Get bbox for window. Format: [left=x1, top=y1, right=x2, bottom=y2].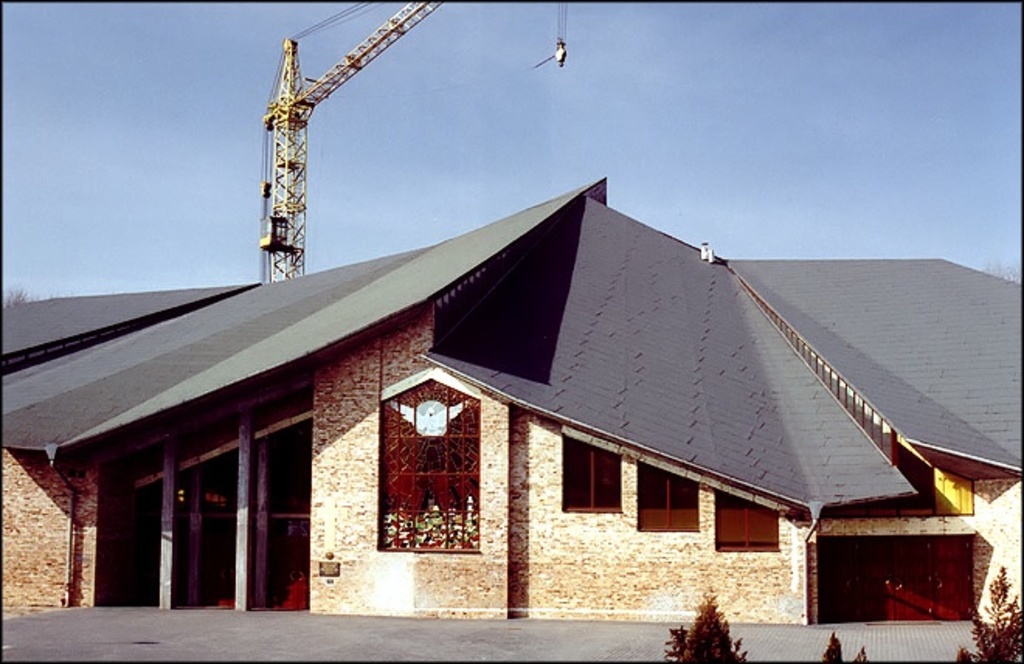
[left=636, top=467, right=698, bottom=531].
